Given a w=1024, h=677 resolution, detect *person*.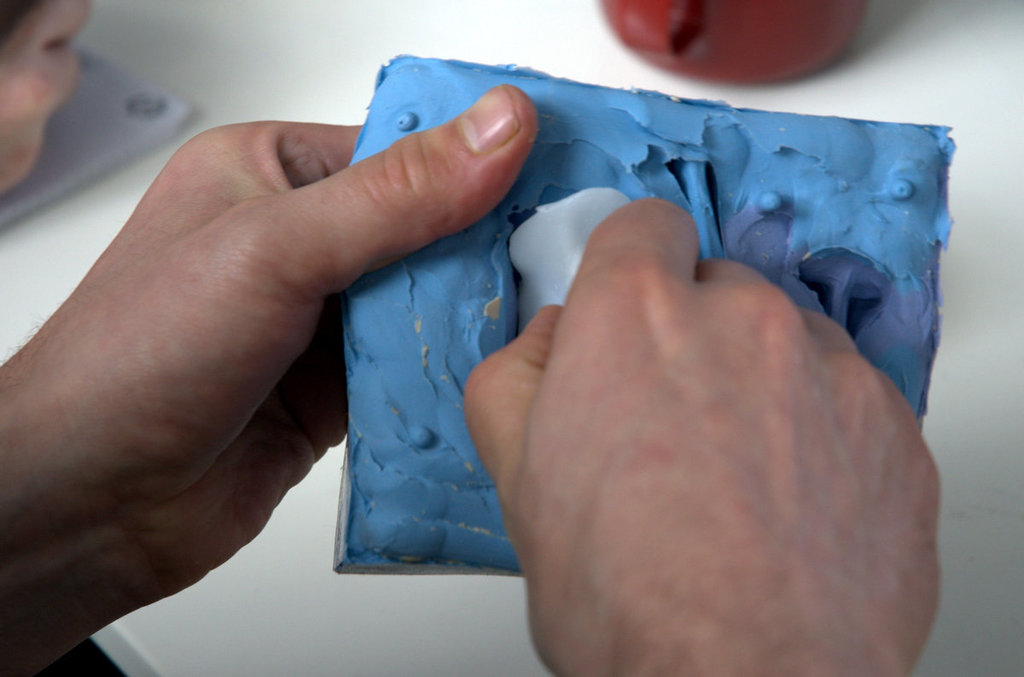
detection(0, 0, 943, 676).
